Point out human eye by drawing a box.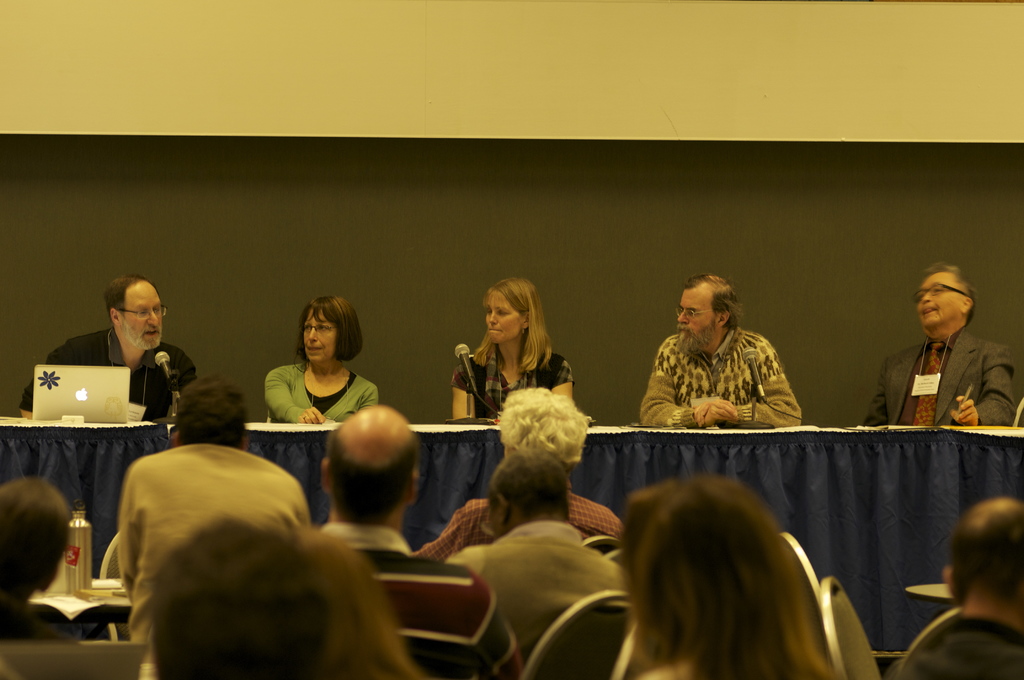
crop(316, 323, 332, 331).
